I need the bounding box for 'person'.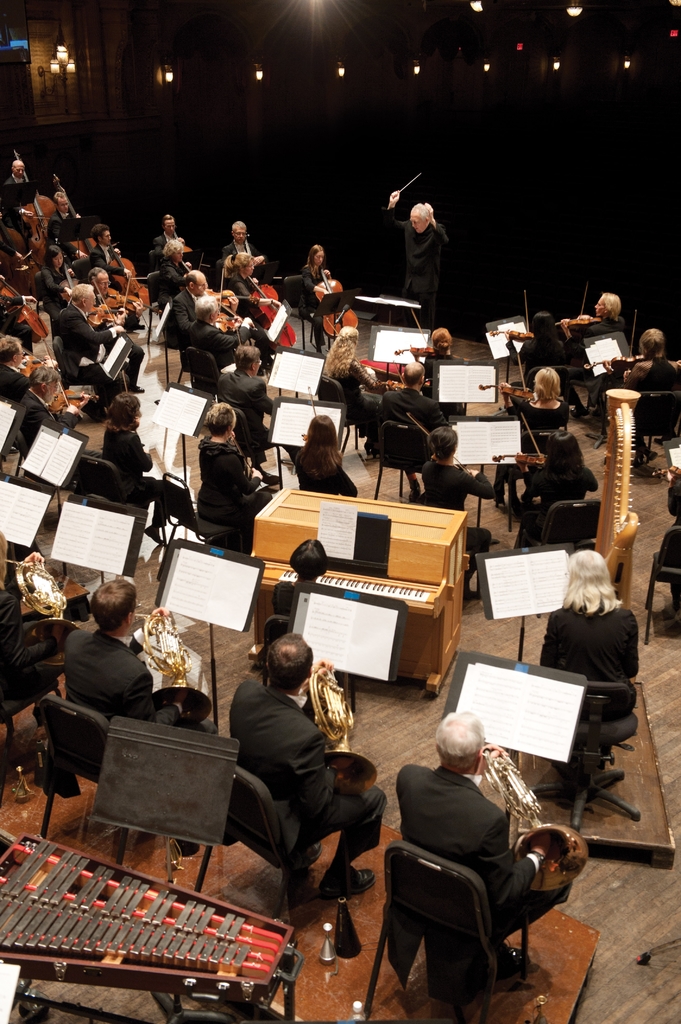
Here it is: bbox=[398, 708, 555, 972].
